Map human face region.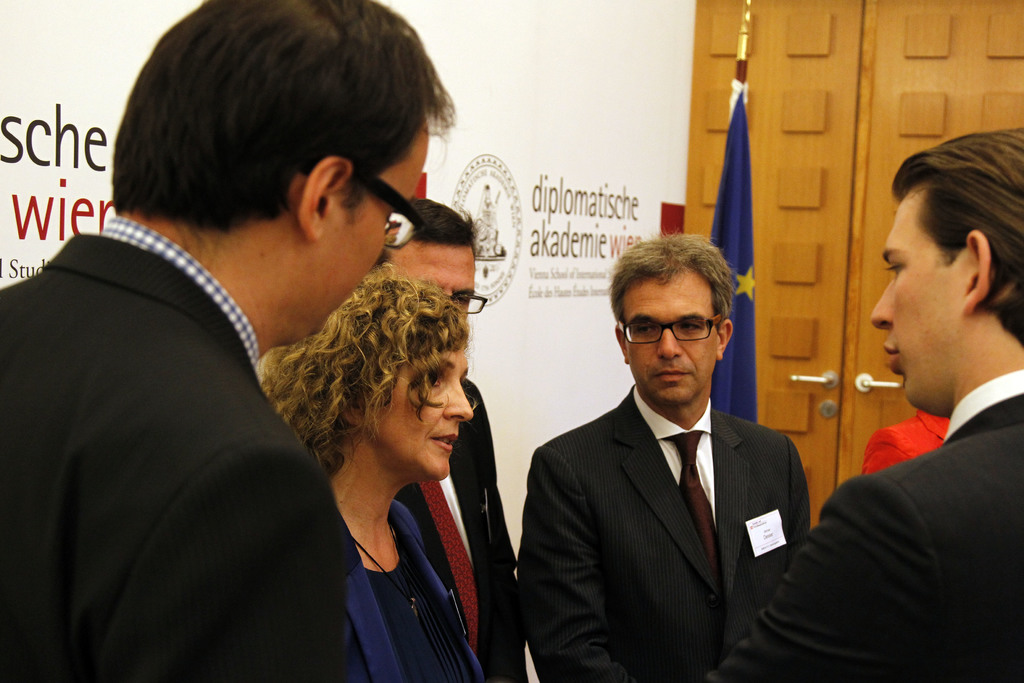
Mapped to bbox(624, 267, 715, 400).
